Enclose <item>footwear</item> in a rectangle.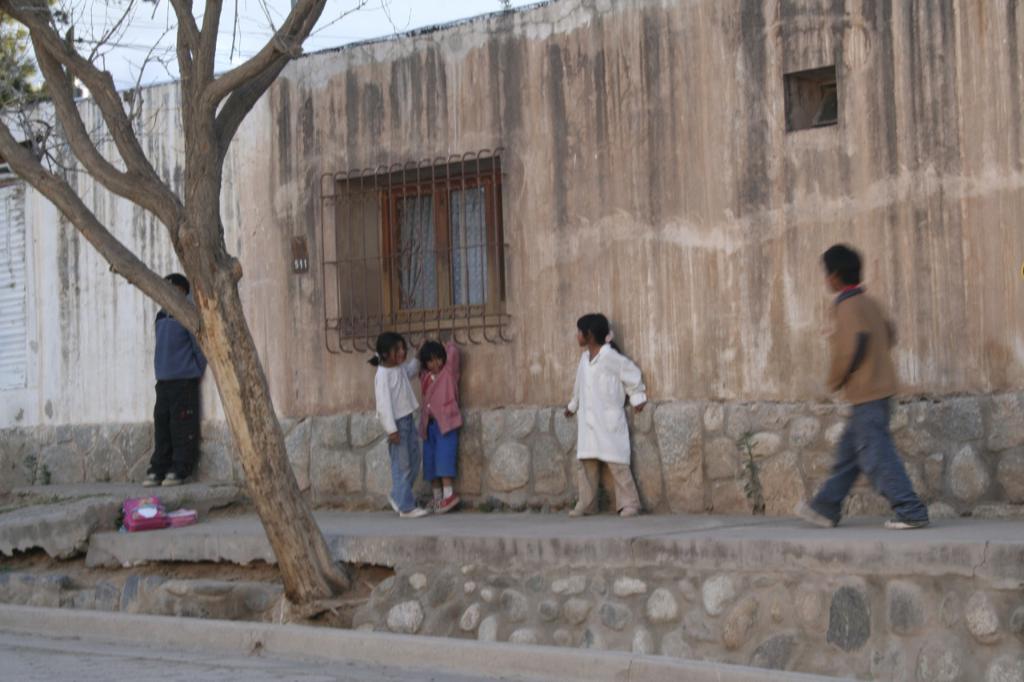
box(619, 508, 642, 519).
